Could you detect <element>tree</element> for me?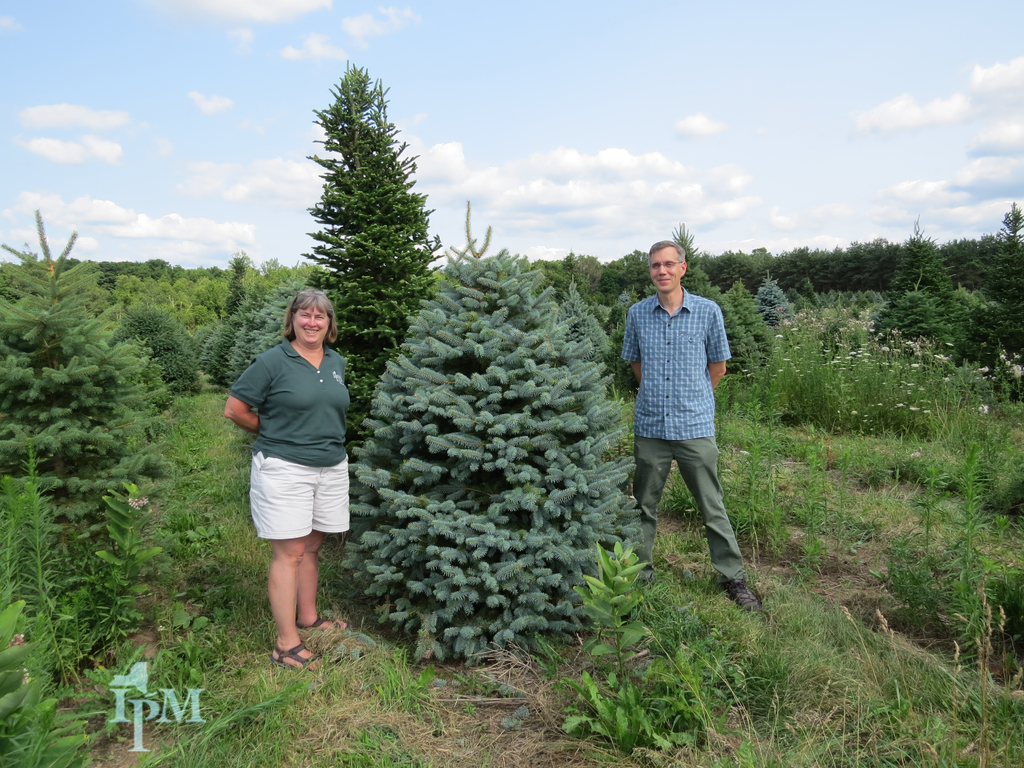
Detection result: crop(346, 250, 659, 648).
